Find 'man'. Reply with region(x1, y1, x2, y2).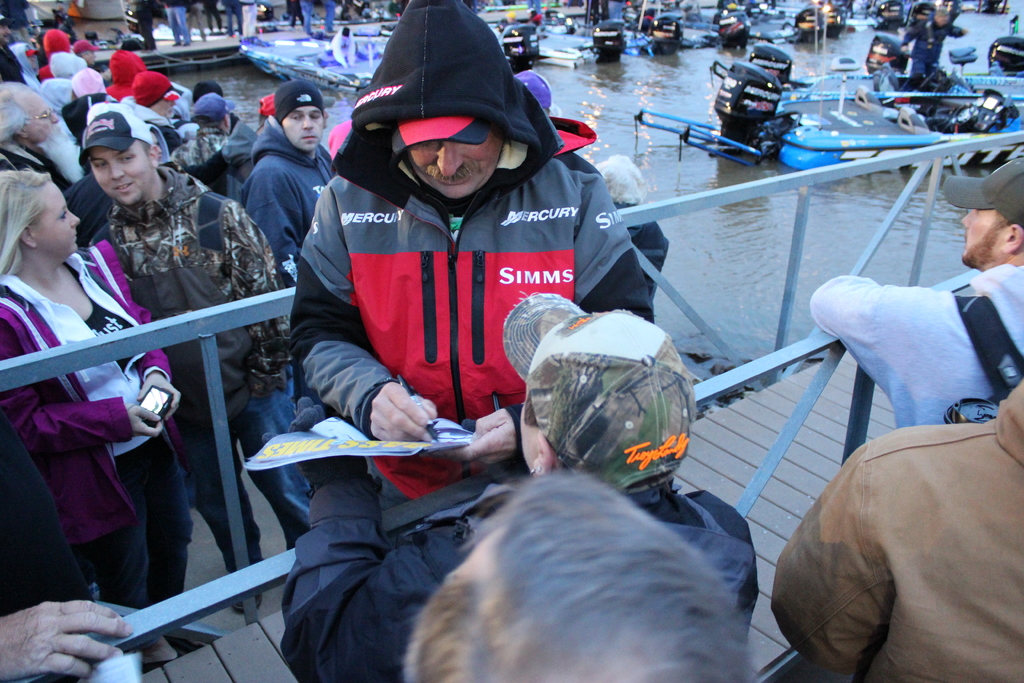
region(0, 599, 128, 682).
